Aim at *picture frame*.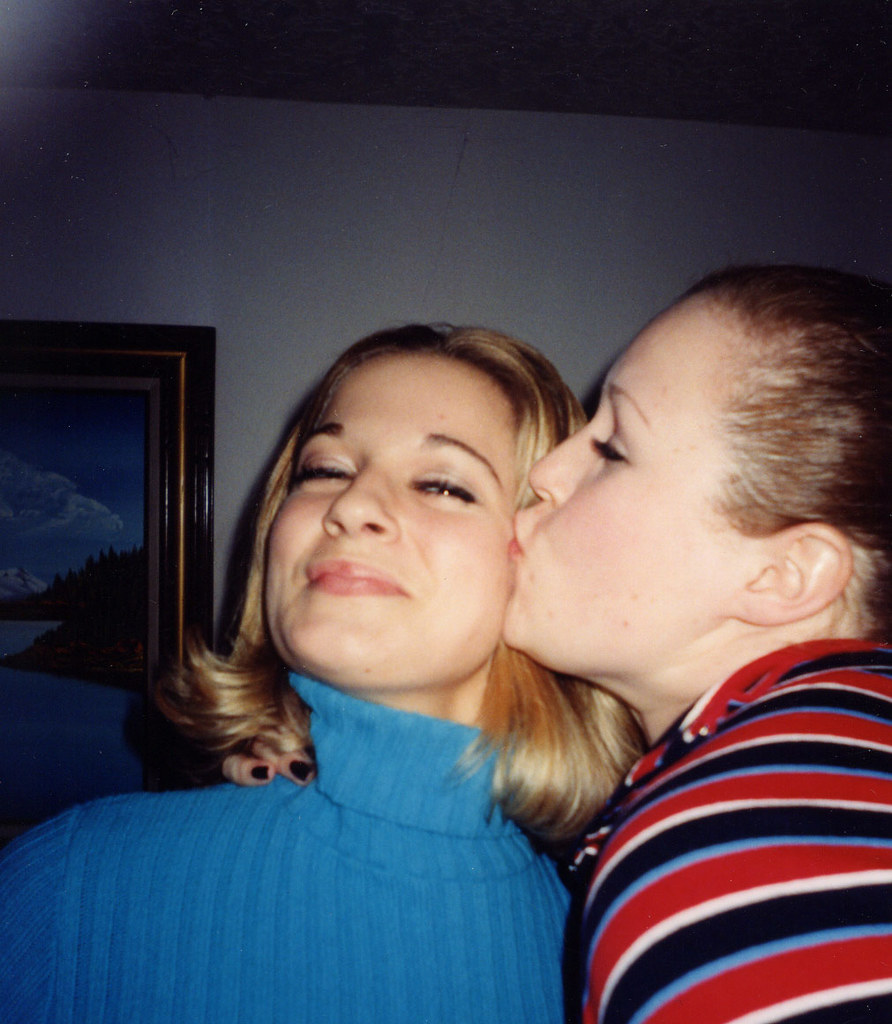
Aimed at box(0, 316, 223, 837).
